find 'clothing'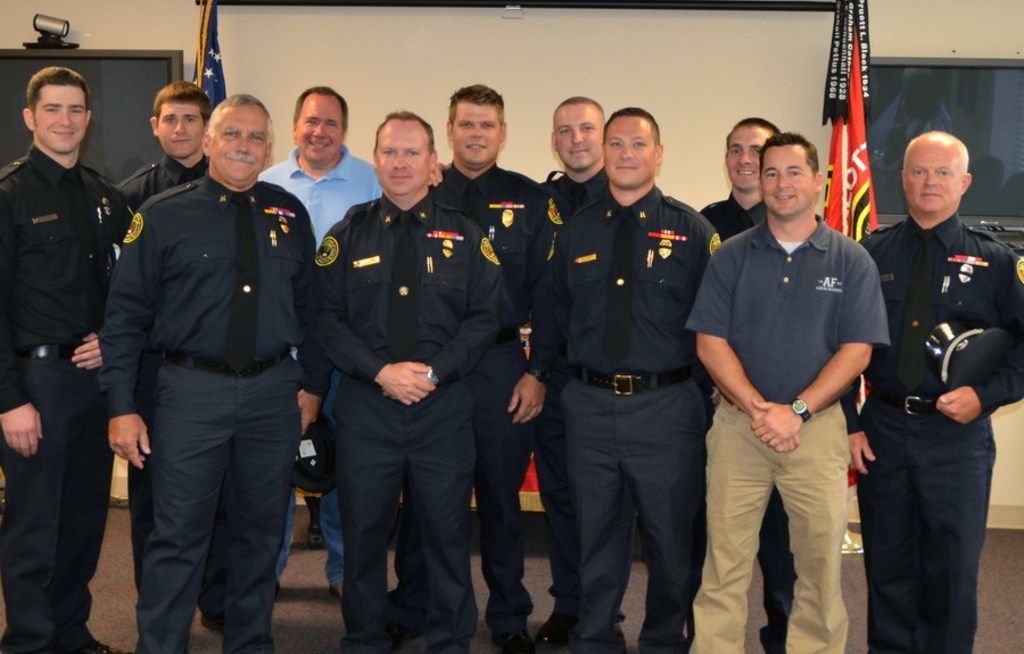
(x1=430, y1=162, x2=537, y2=631)
